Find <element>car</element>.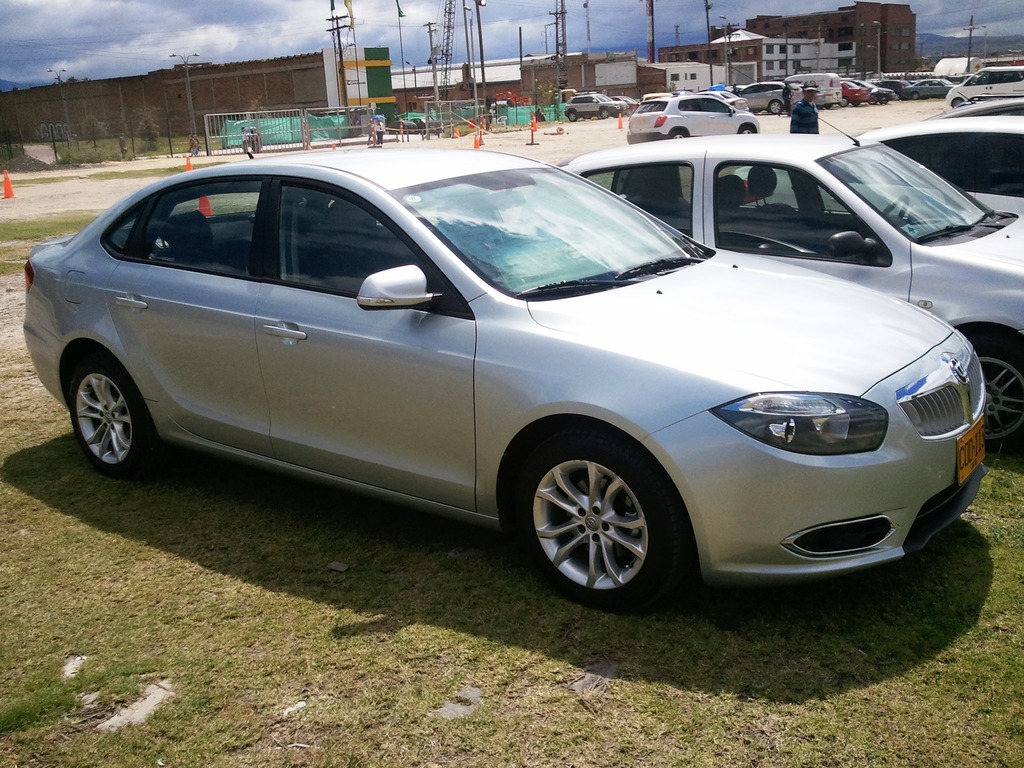
left=625, top=91, right=761, bottom=140.
